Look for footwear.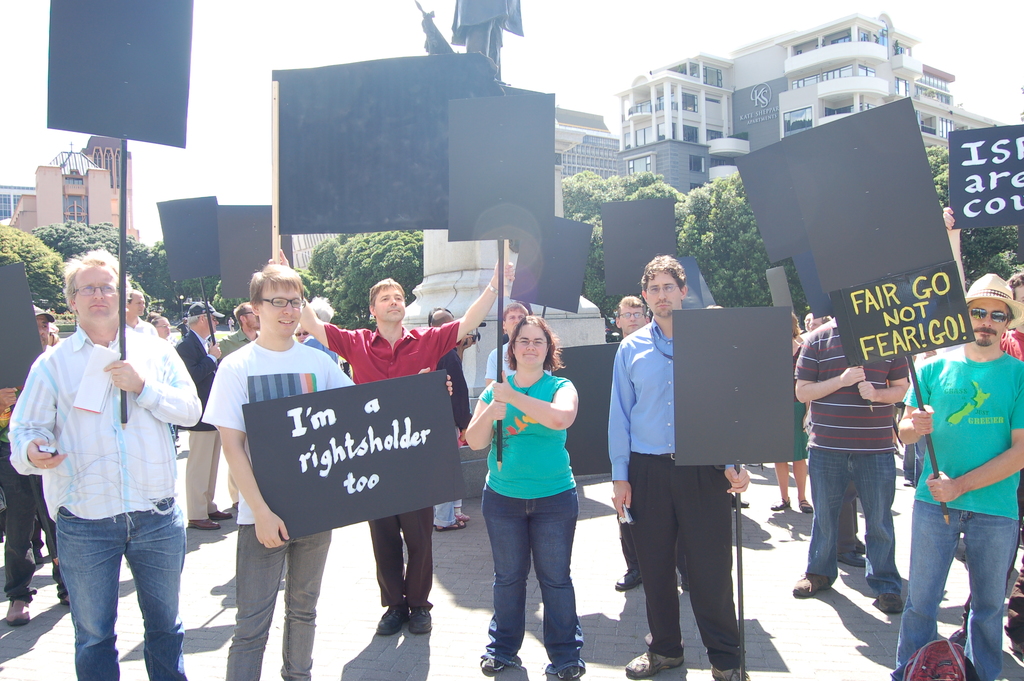
Found: {"x1": 730, "y1": 496, "x2": 751, "y2": 511}.
